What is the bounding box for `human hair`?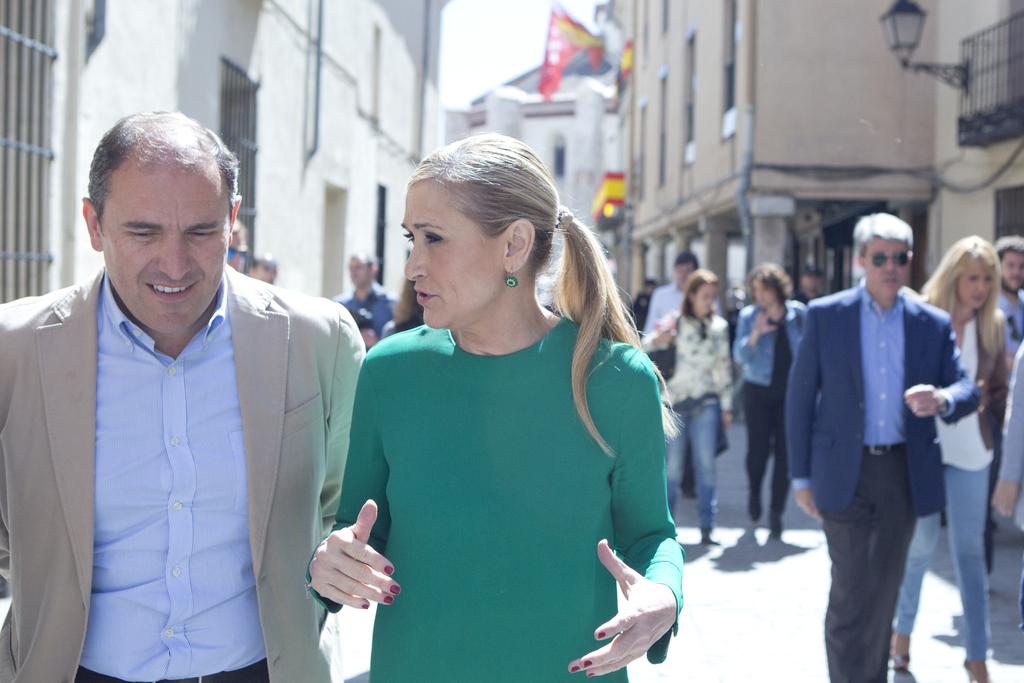
(left=745, top=261, right=794, bottom=307).
